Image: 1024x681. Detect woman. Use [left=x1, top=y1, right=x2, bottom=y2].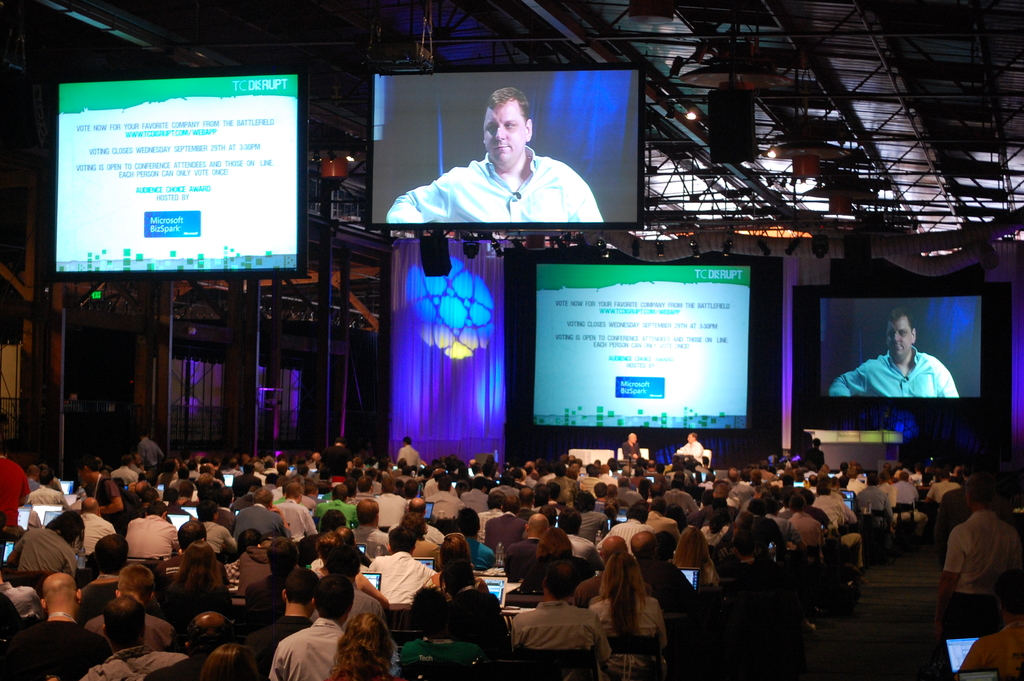
[left=328, top=610, right=408, bottom=680].
